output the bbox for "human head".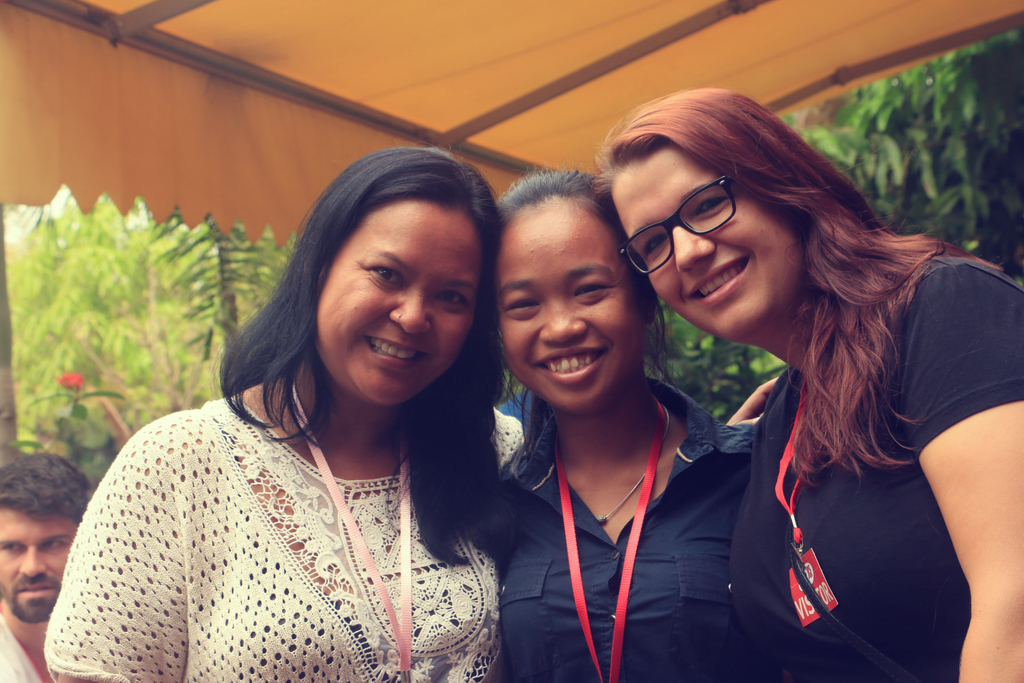
l=492, t=161, r=661, b=417.
